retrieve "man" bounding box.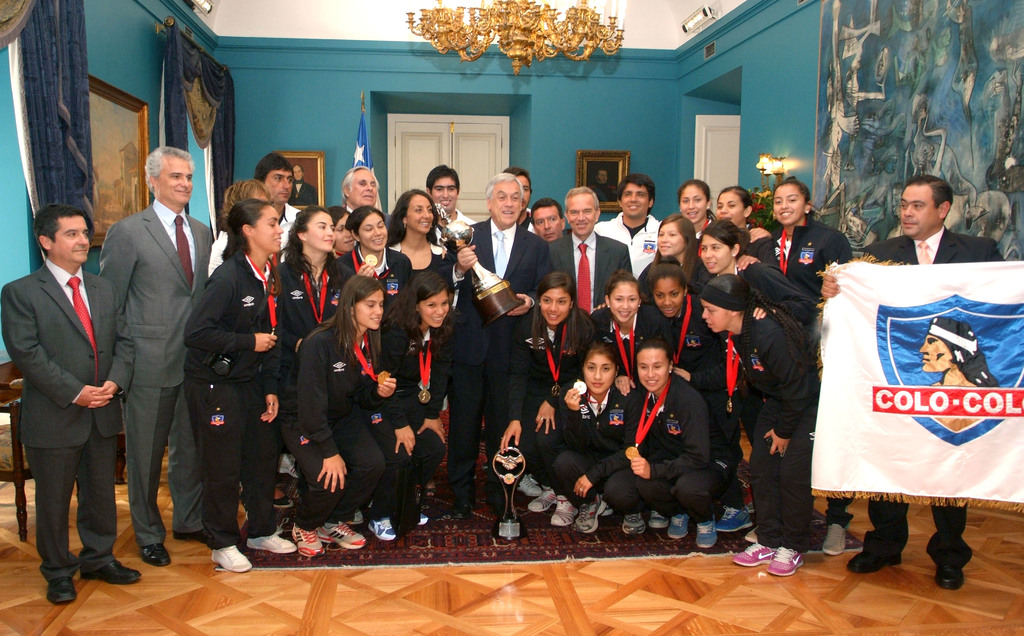
Bounding box: rect(548, 180, 636, 363).
